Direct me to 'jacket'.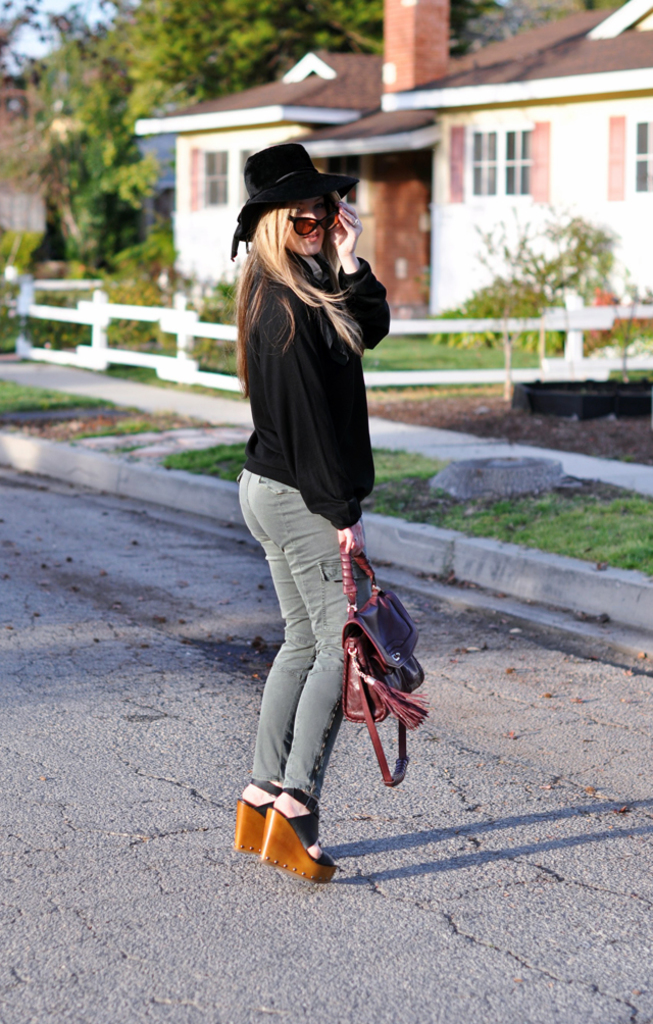
Direction: detection(219, 254, 406, 453).
